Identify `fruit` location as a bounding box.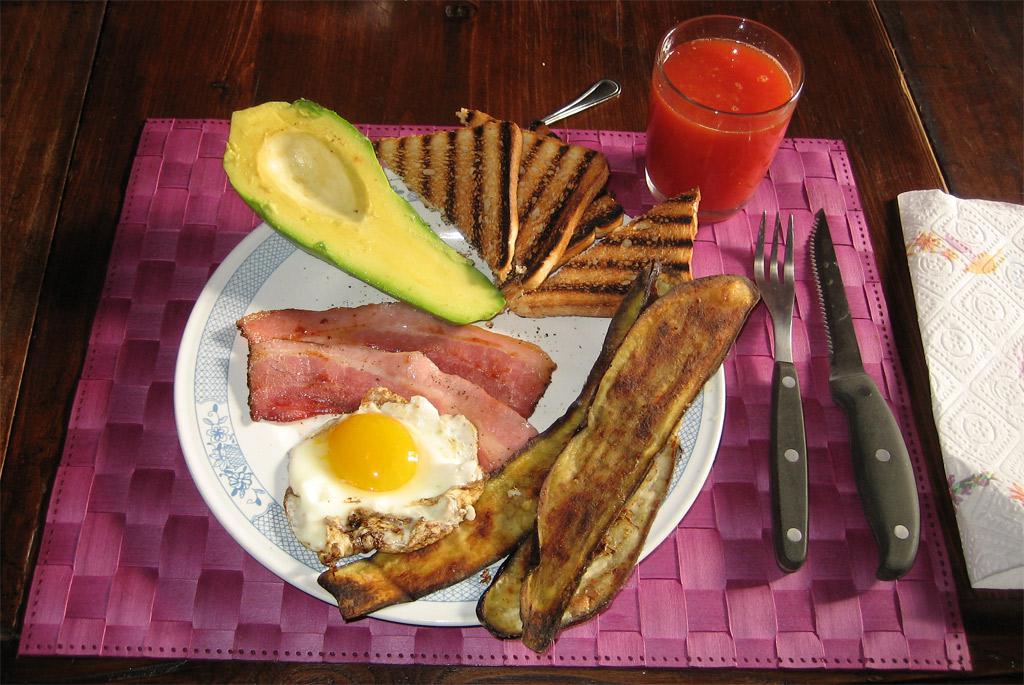
{"left": 222, "top": 95, "right": 509, "bottom": 326}.
